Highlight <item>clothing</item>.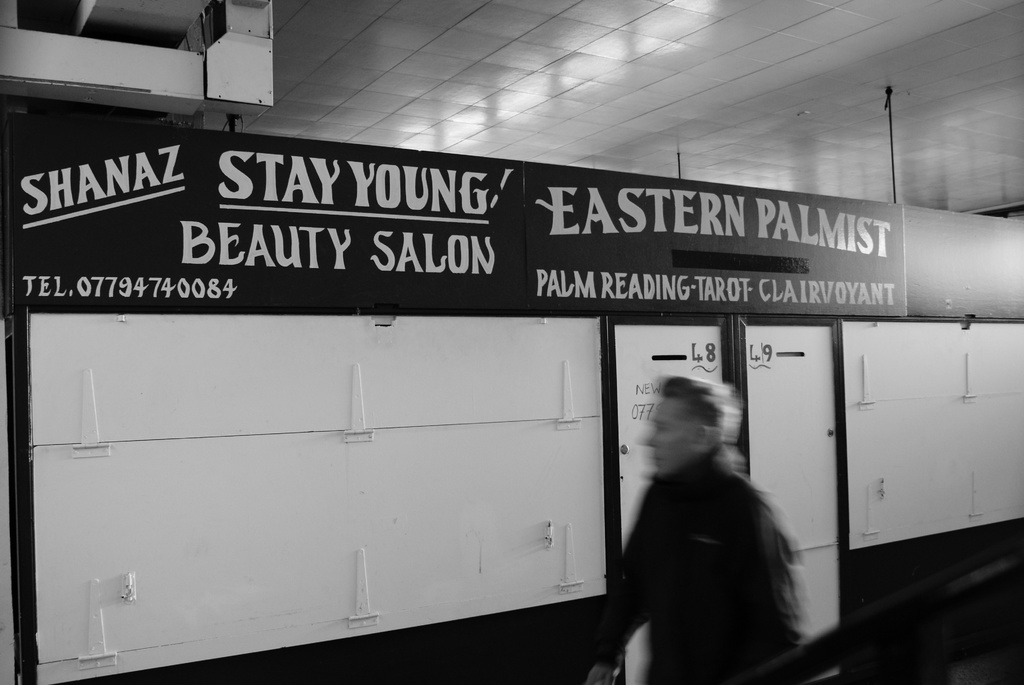
Highlighted region: [x1=589, y1=432, x2=806, y2=684].
